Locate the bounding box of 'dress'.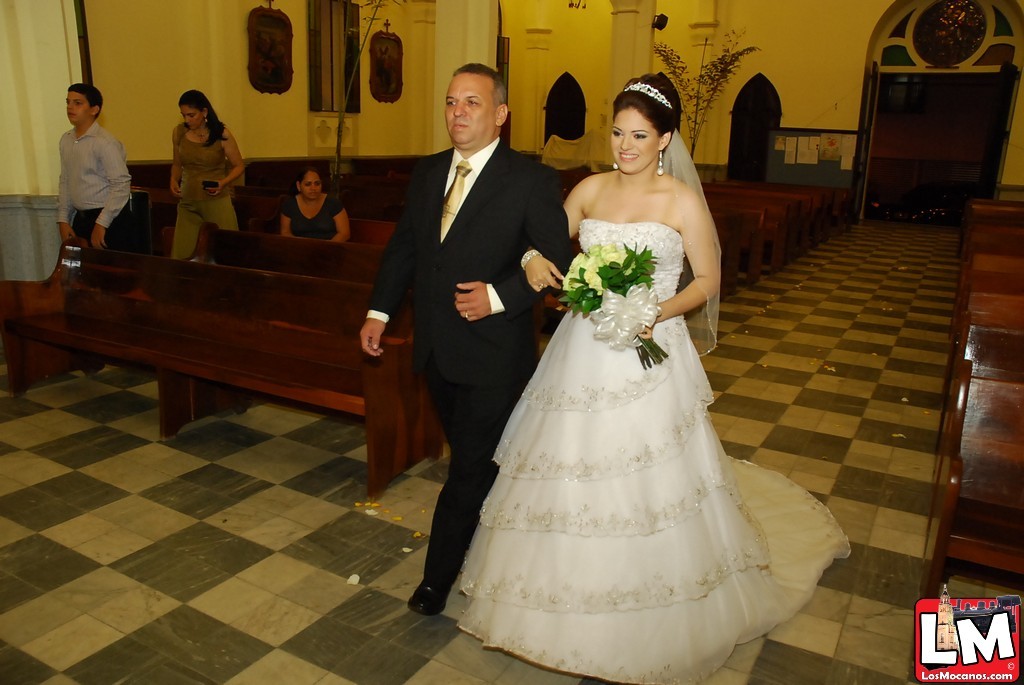
Bounding box: {"x1": 450, "y1": 224, "x2": 851, "y2": 684}.
